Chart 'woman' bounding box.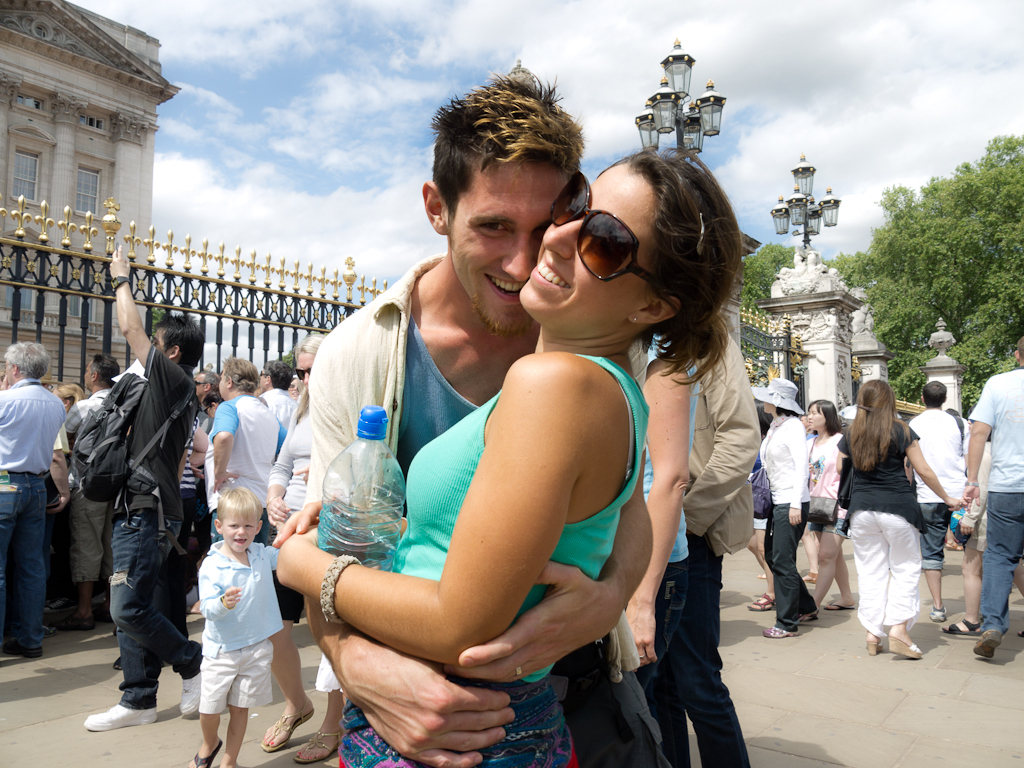
Charted: bbox=[831, 378, 961, 662].
